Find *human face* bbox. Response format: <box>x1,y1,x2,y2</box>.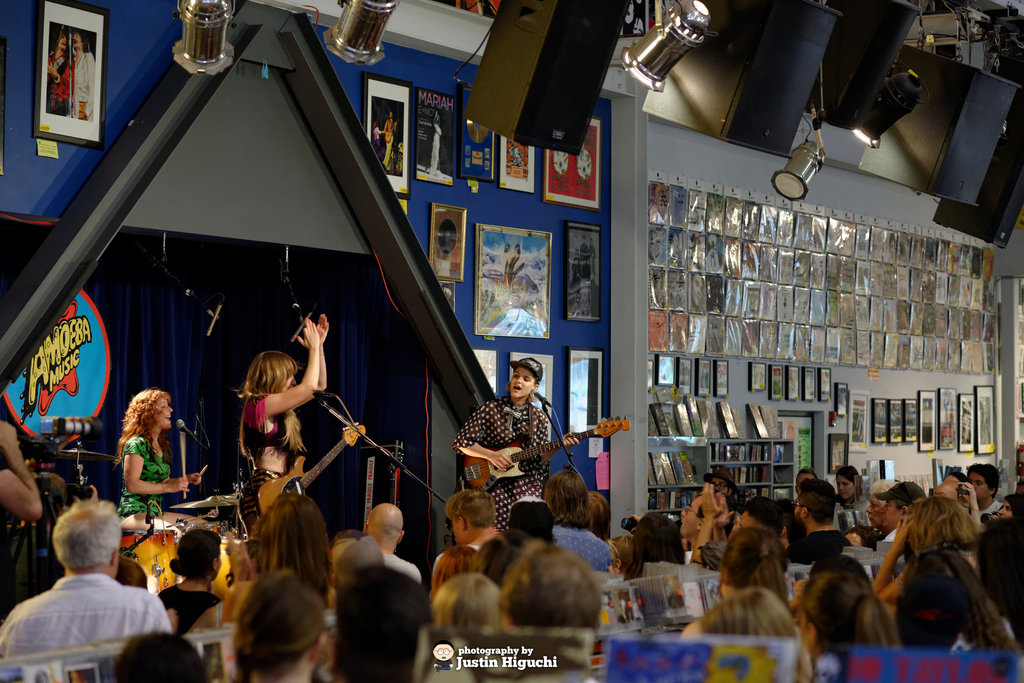
<box>972,474,993,507</box>.
